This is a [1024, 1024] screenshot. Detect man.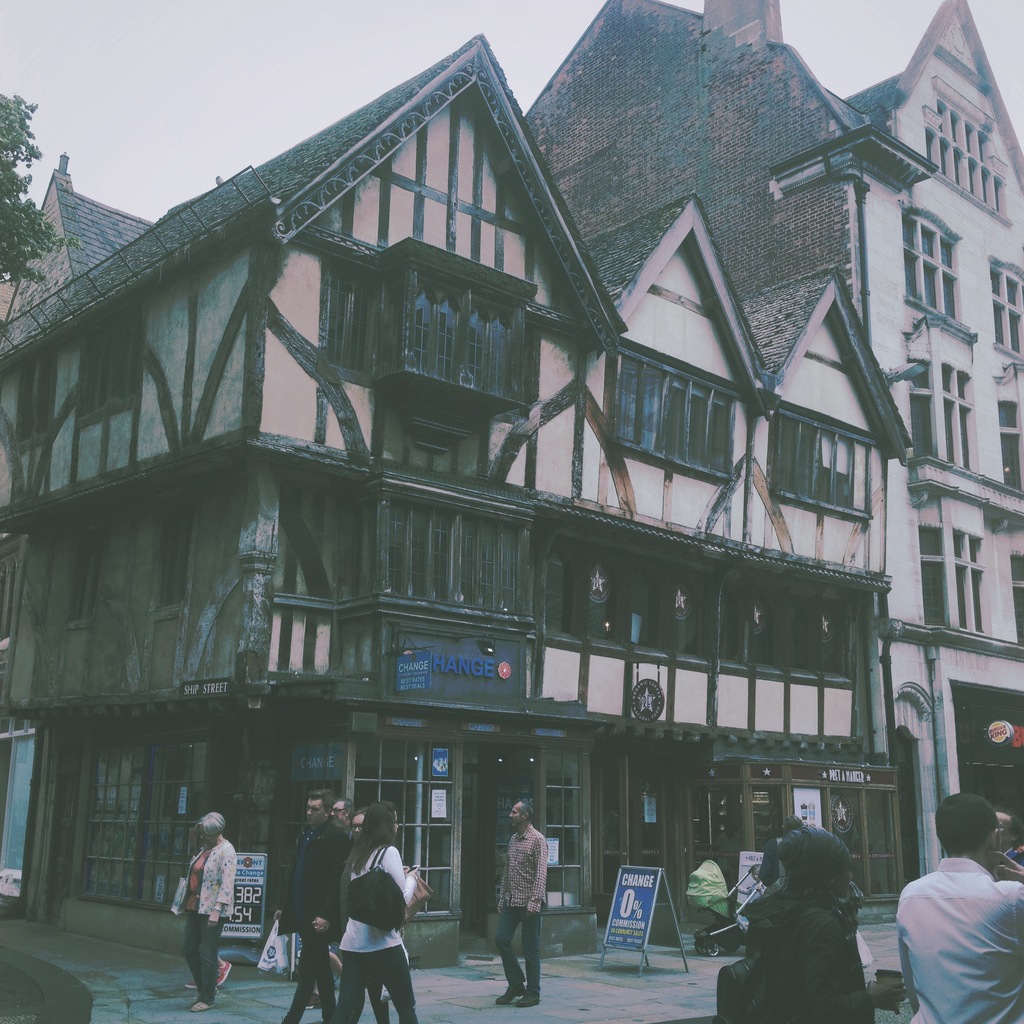
[x1=346, y1=808, x2=374, y2=853].
